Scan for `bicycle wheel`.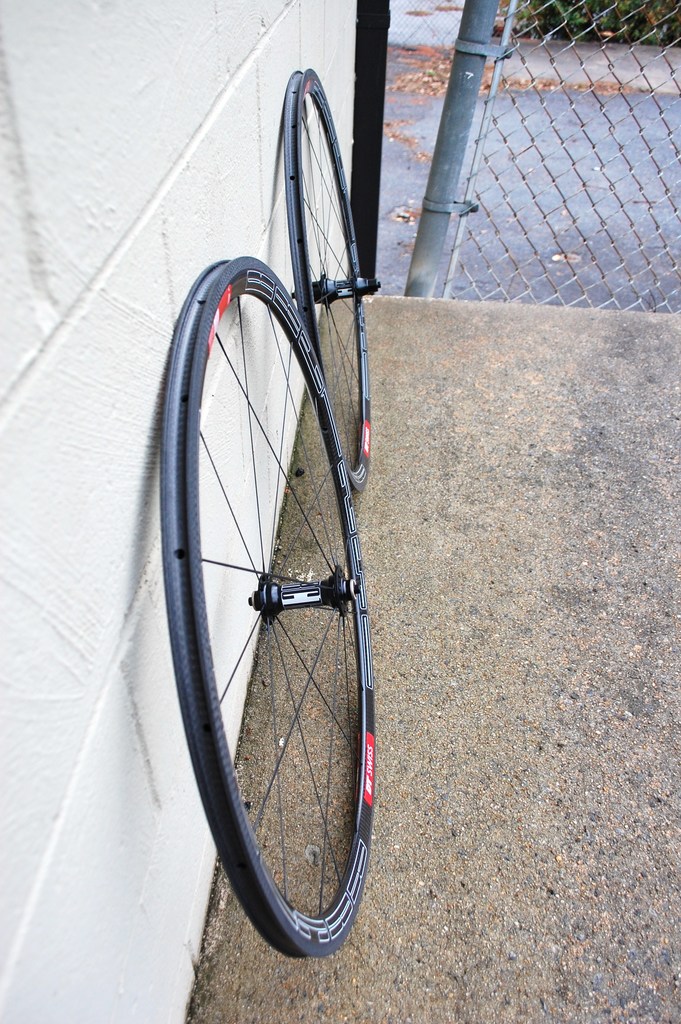
Scan result: x1=165, y1=258, x2=370, y2=963.
